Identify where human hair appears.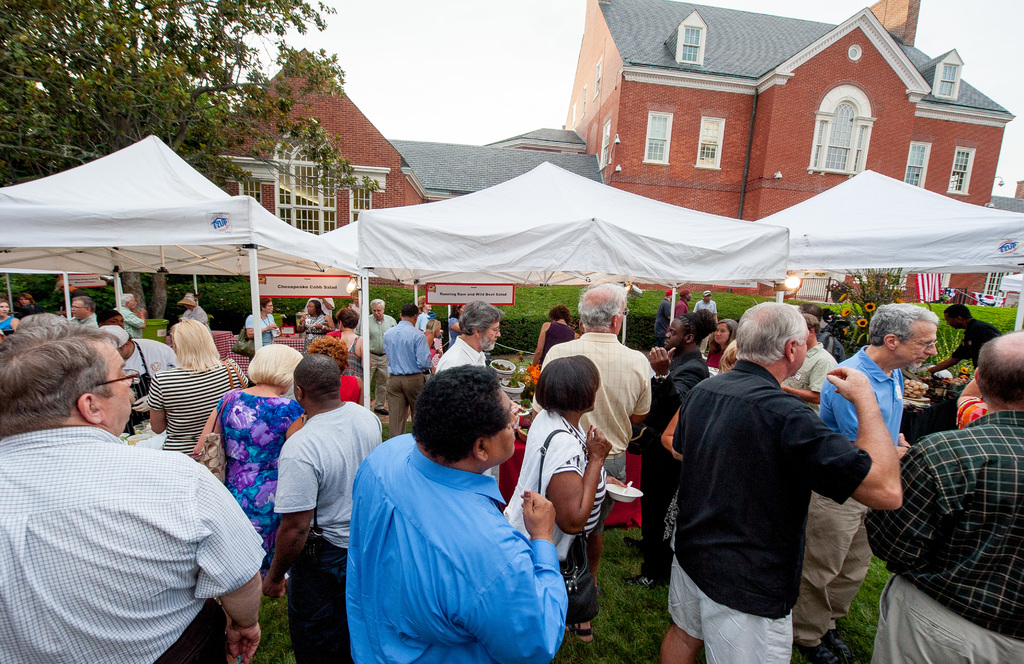
Appears at 292, 356, 342, 409.
